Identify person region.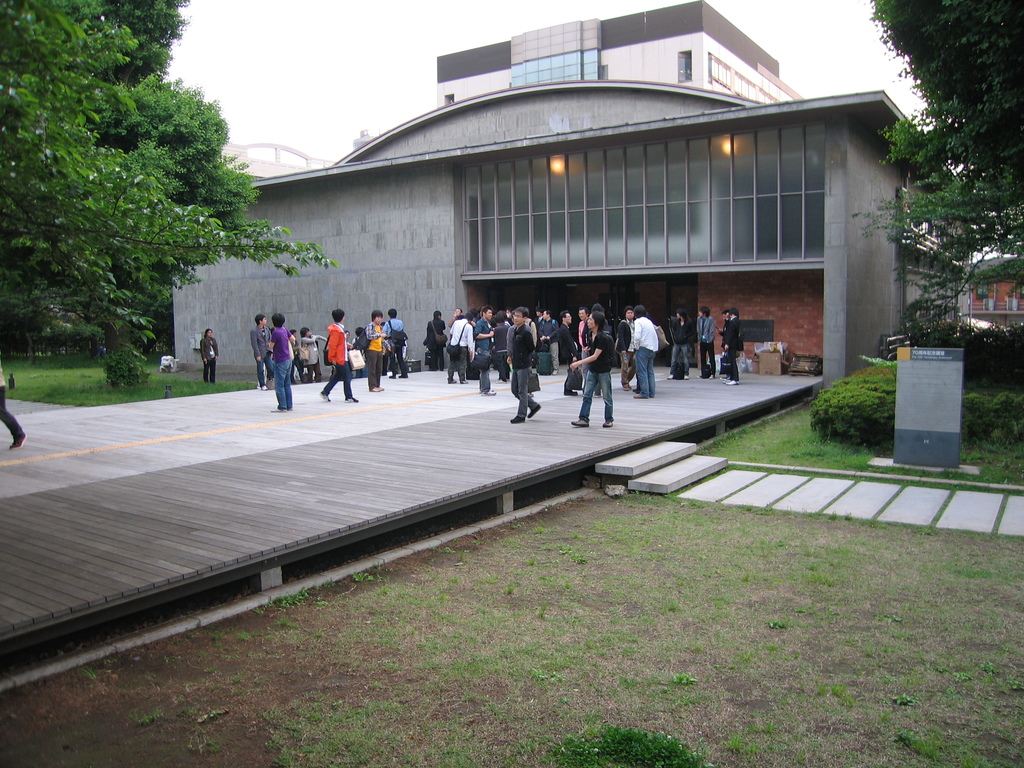
Region: {"left": 557, "top": 308, "right": 575, "bottom": 367}.
